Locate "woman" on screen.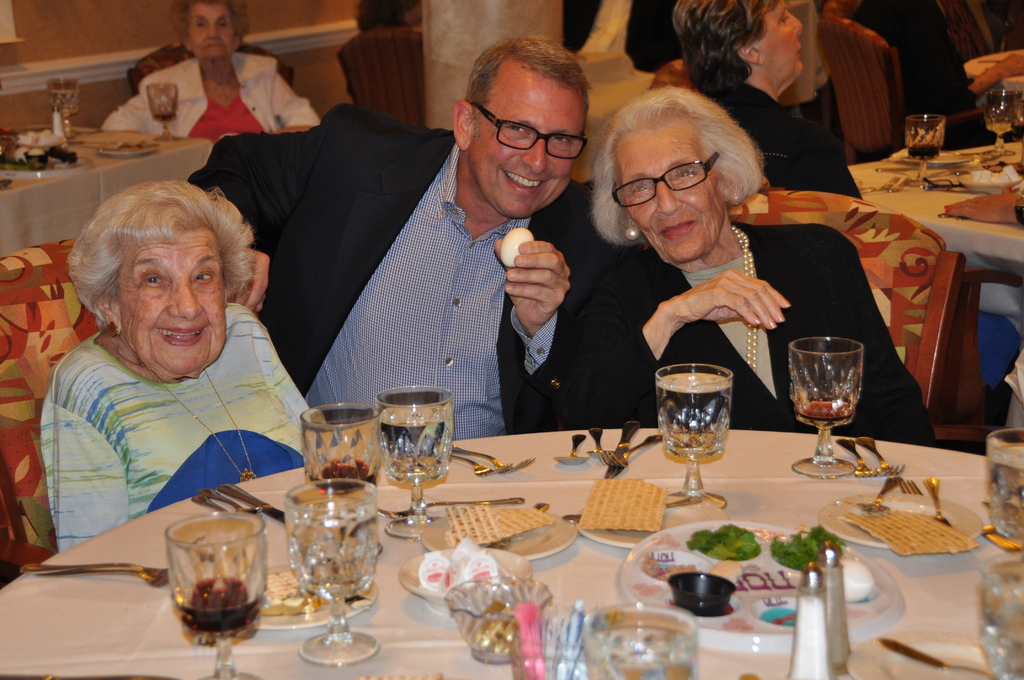
On screen at select_region(566, 85, 939, 444).
